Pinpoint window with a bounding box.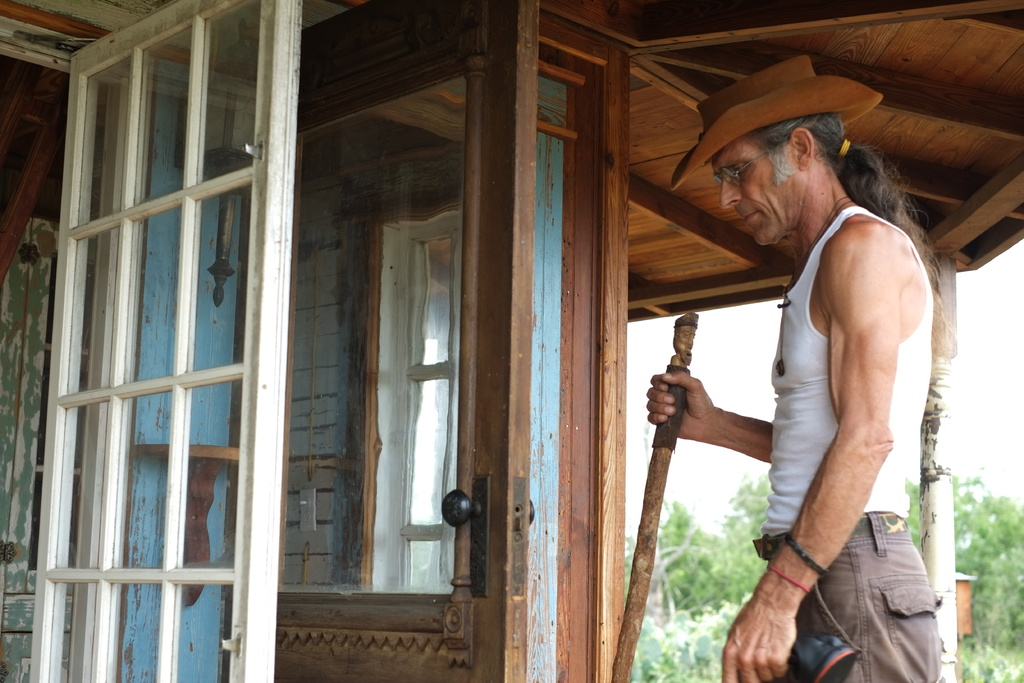
select_region(353, 174, 460, 598).
